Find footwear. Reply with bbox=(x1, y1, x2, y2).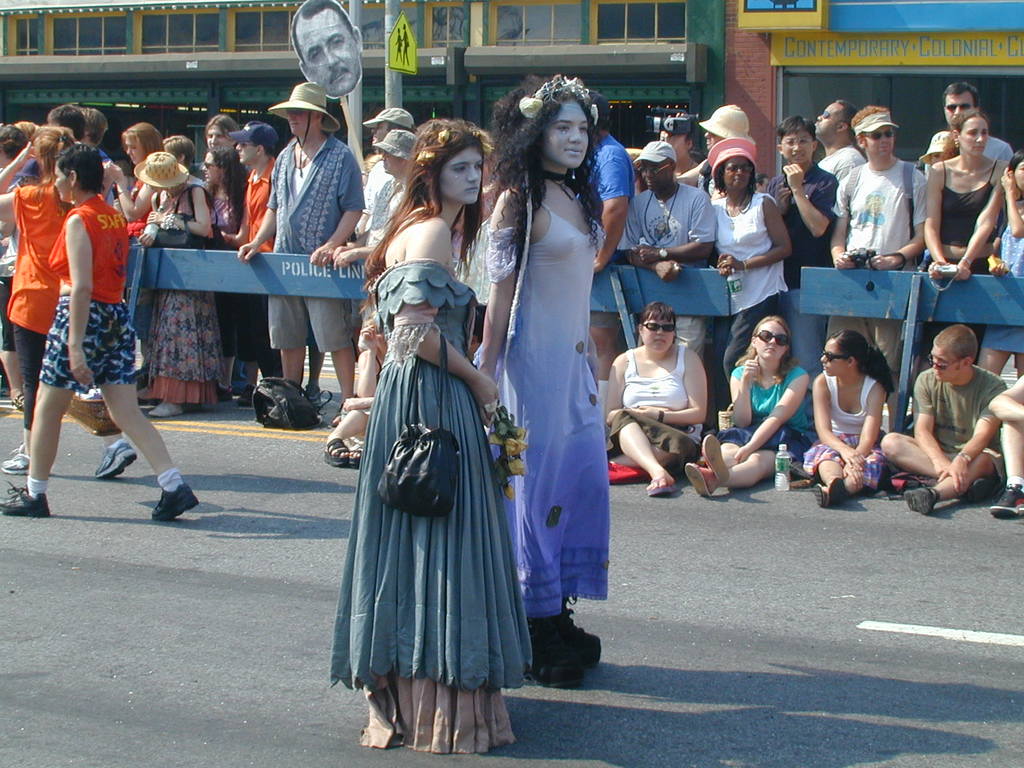
bbox=(236, 383, 250, 404).
